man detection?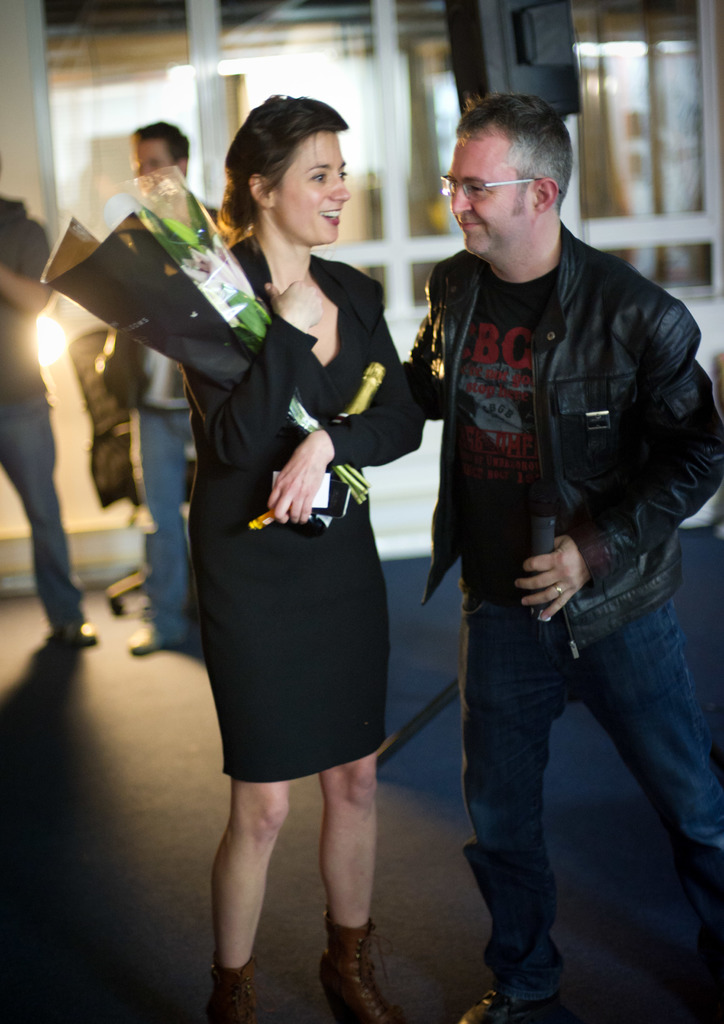
pyautogui.locateOnScreen(85, 113, 256, 657)
